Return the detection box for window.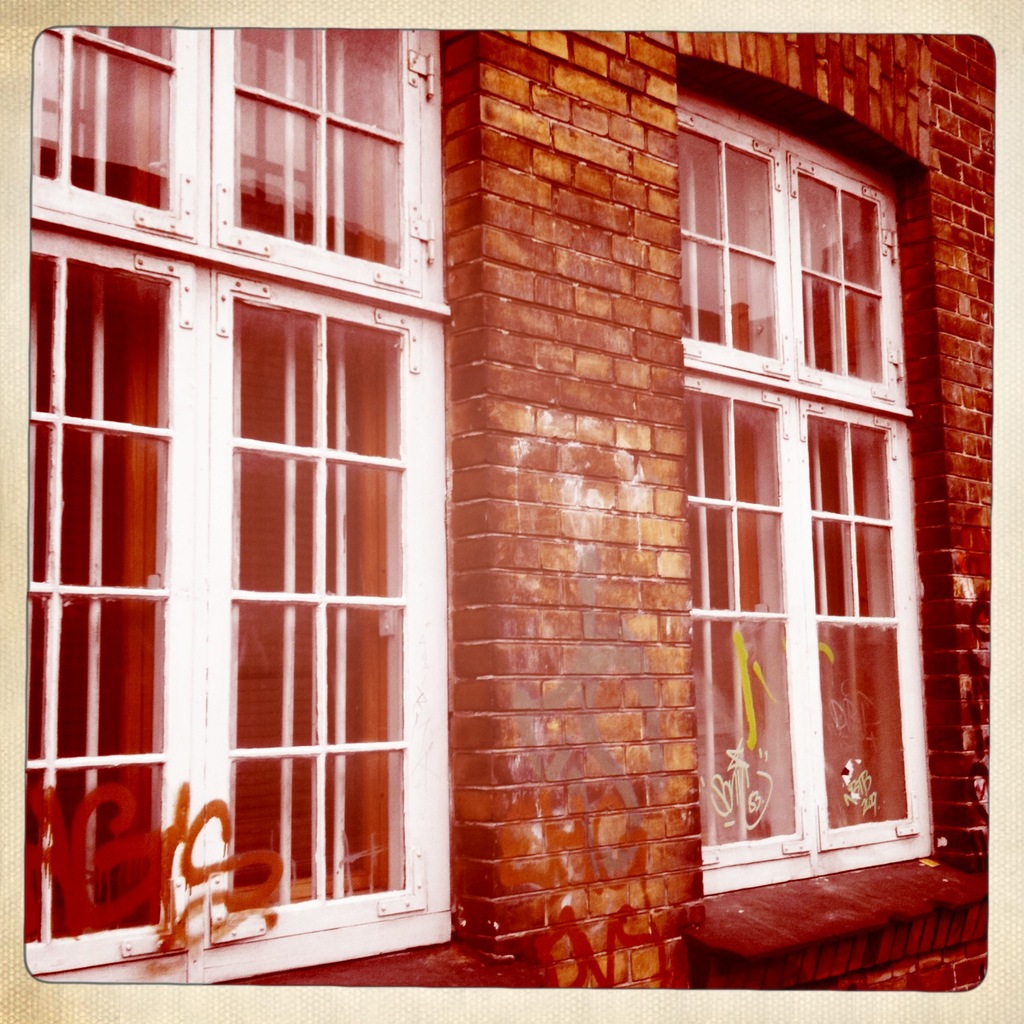
[left=33, top=20, right=455, bottom=978].
